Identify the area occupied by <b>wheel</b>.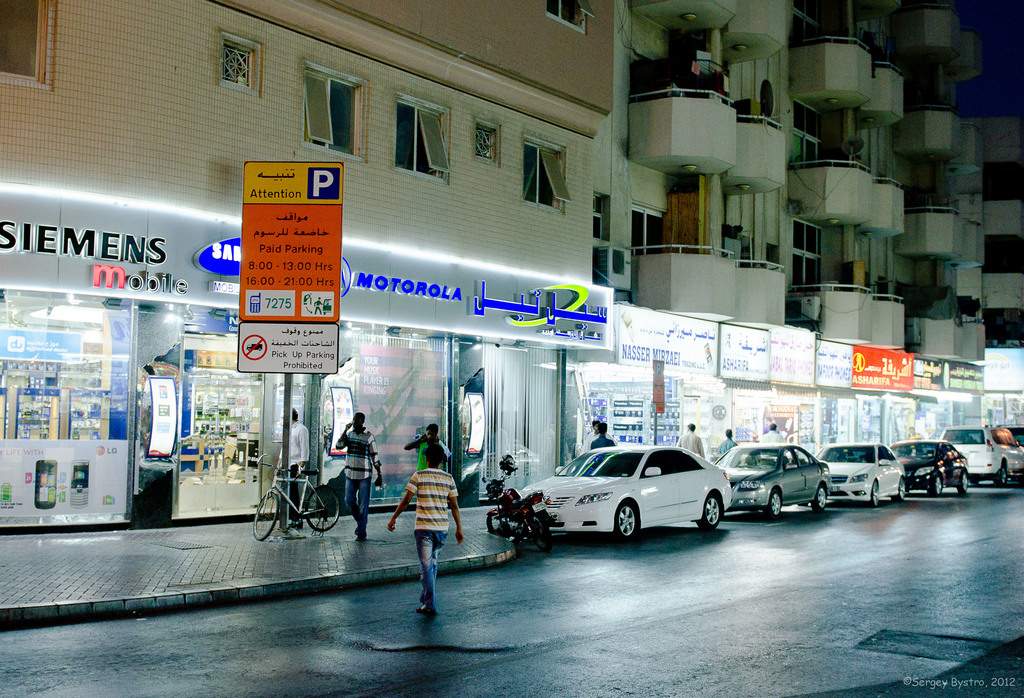
Area: {"x1": 868, "y1": 481, "x2": 879, "y2": 507}.
